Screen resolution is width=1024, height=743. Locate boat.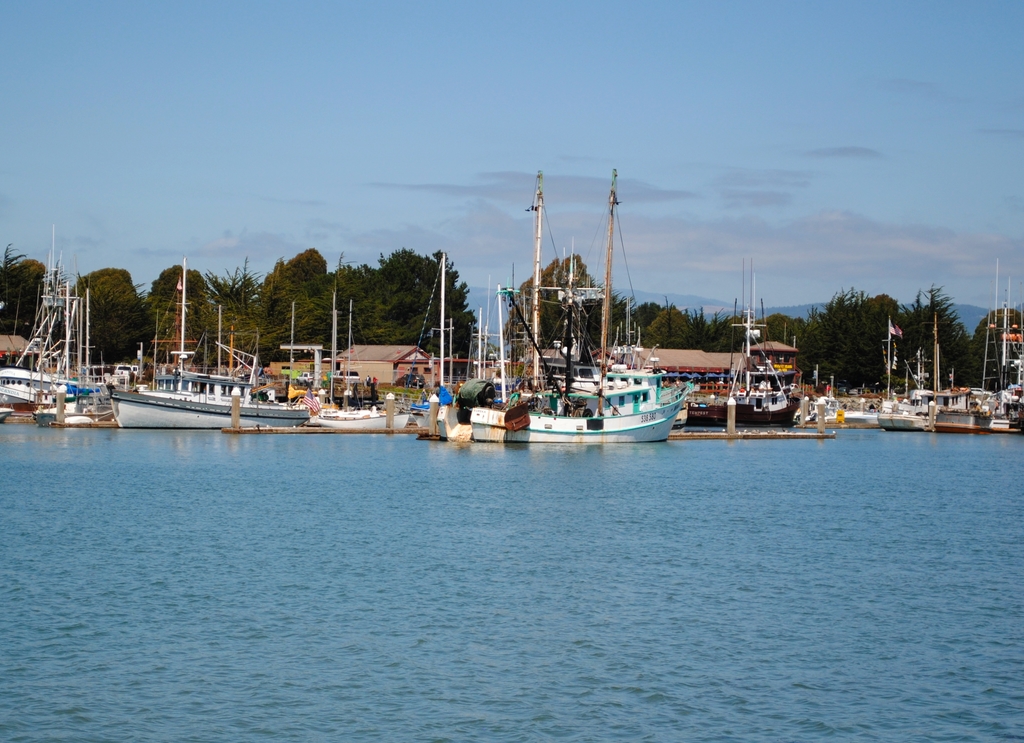
[405, 252, 495, 434].
